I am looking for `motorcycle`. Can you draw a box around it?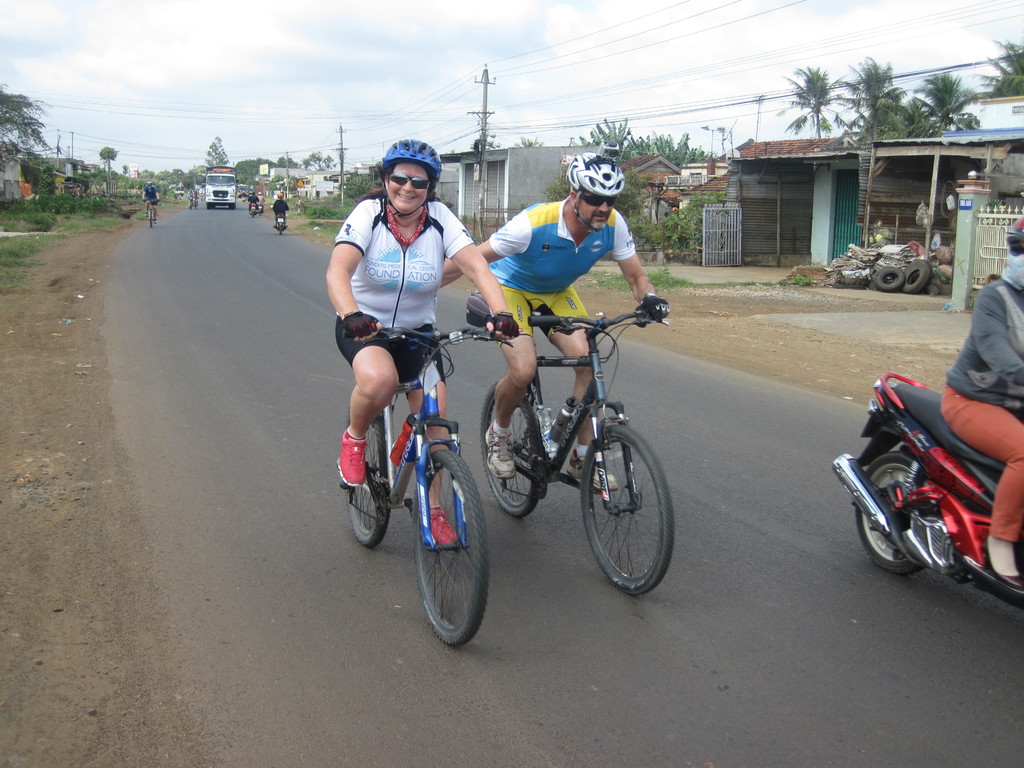
Sure, the bounding box is 269/211/287/235.
